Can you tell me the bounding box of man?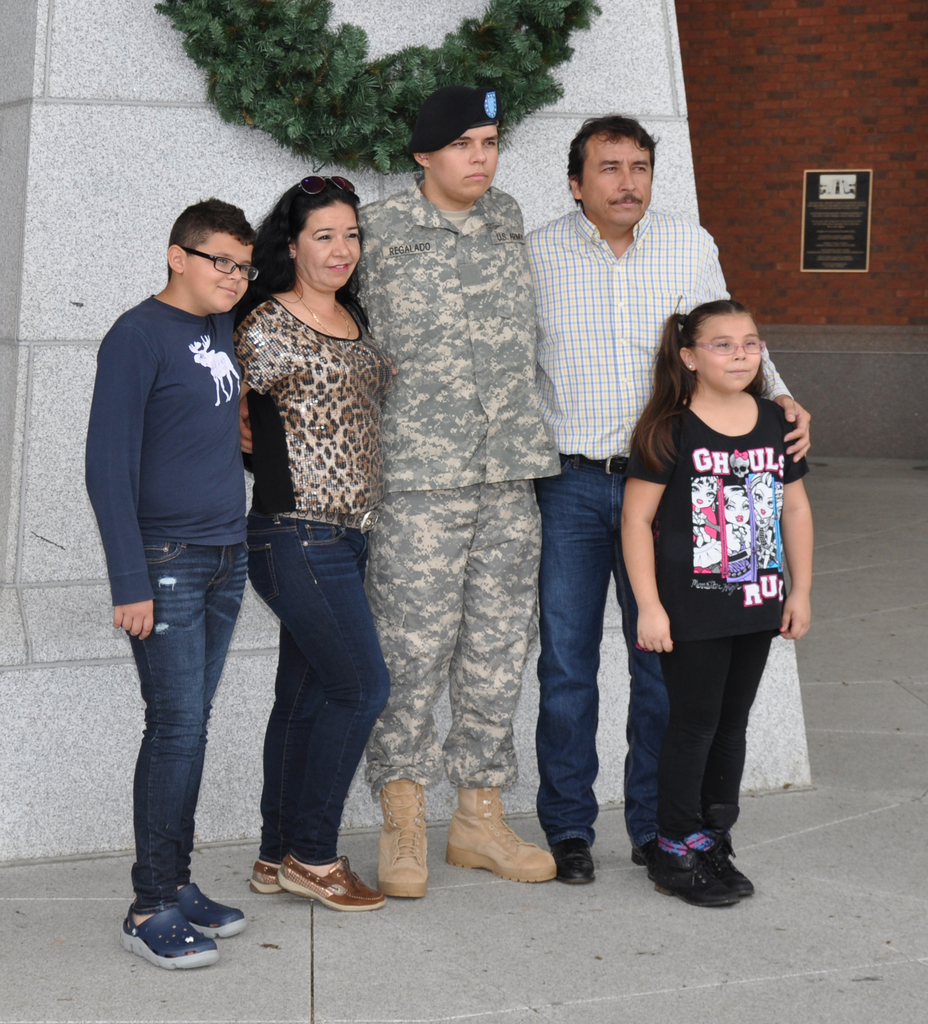
{"x1": 233, "y1": 86, "x2": 576, "y2": 904}.
